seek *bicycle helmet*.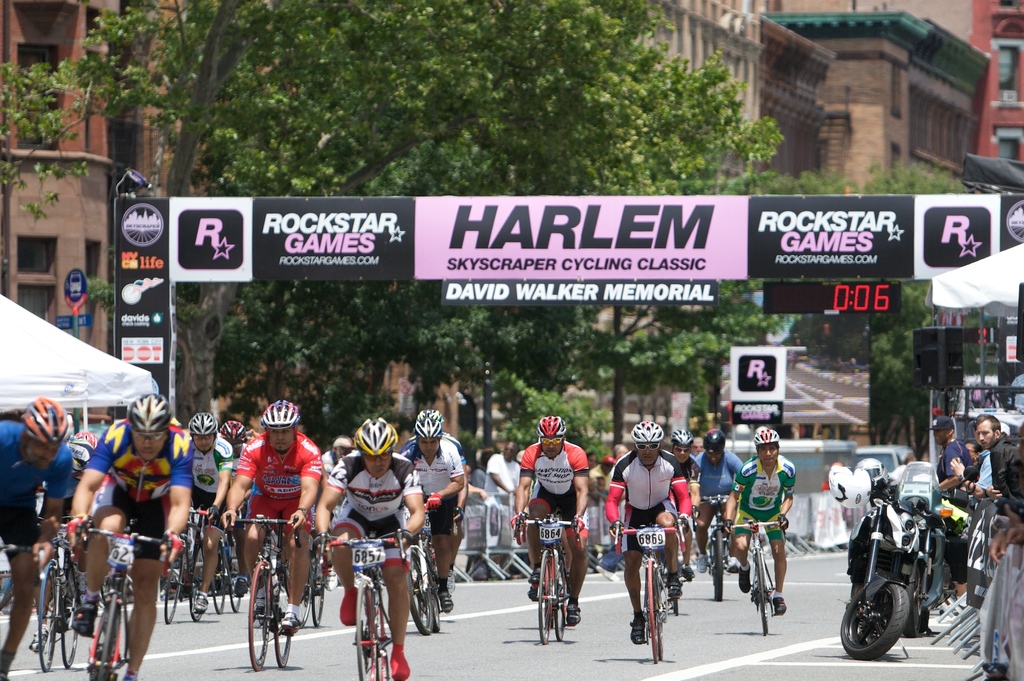
[346, 419, 399, 454].
